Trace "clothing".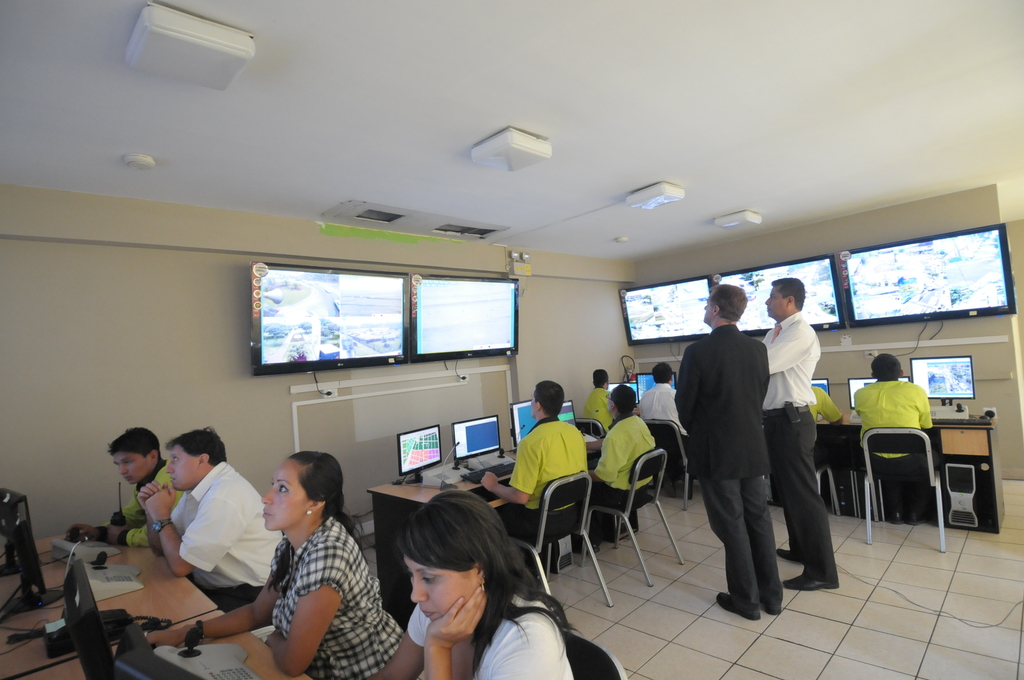
Traced to rect(636, 381, 689, 445).
